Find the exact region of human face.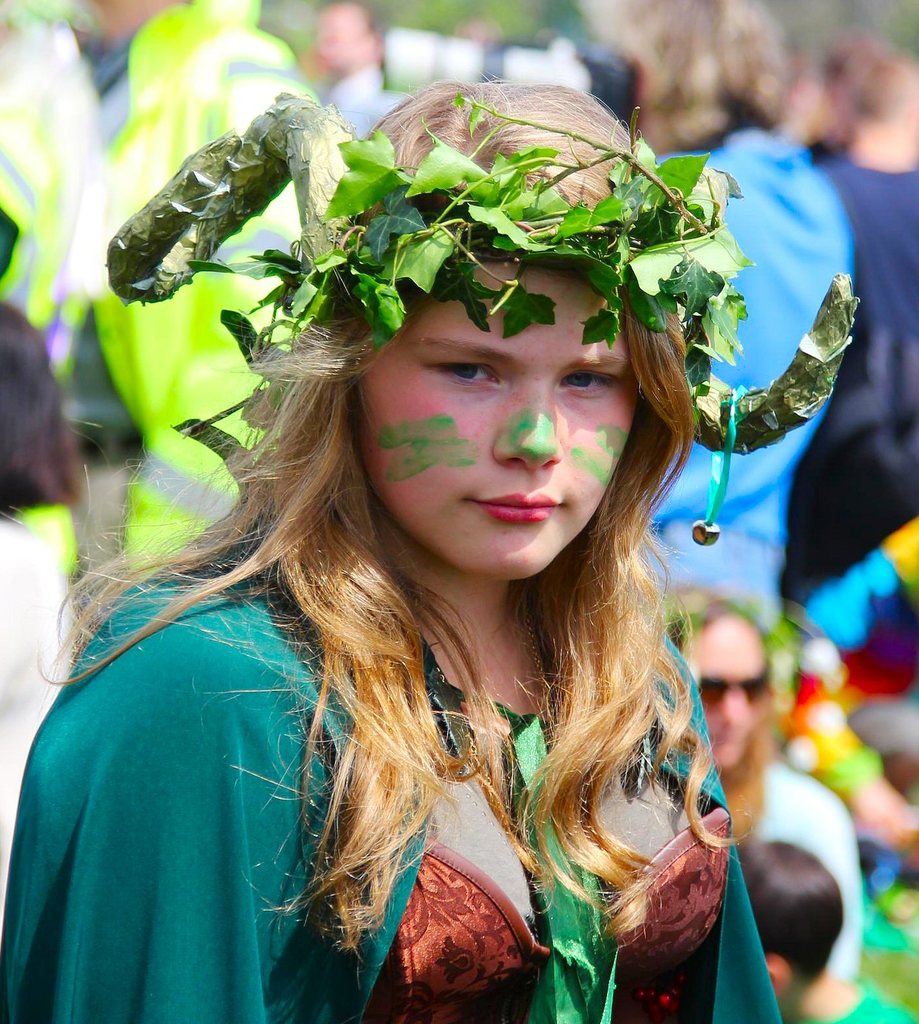
Exact region: <box>357,266,634,578</box>.
